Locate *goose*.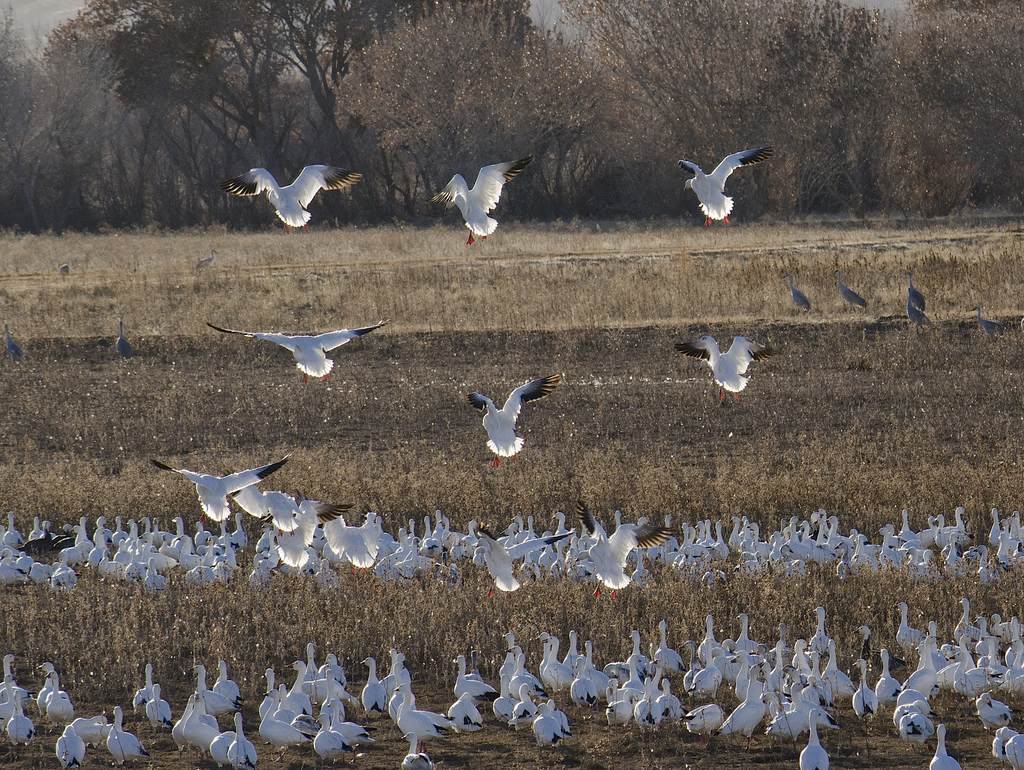
Bounding box: <box>906,275,925,313</box>.
